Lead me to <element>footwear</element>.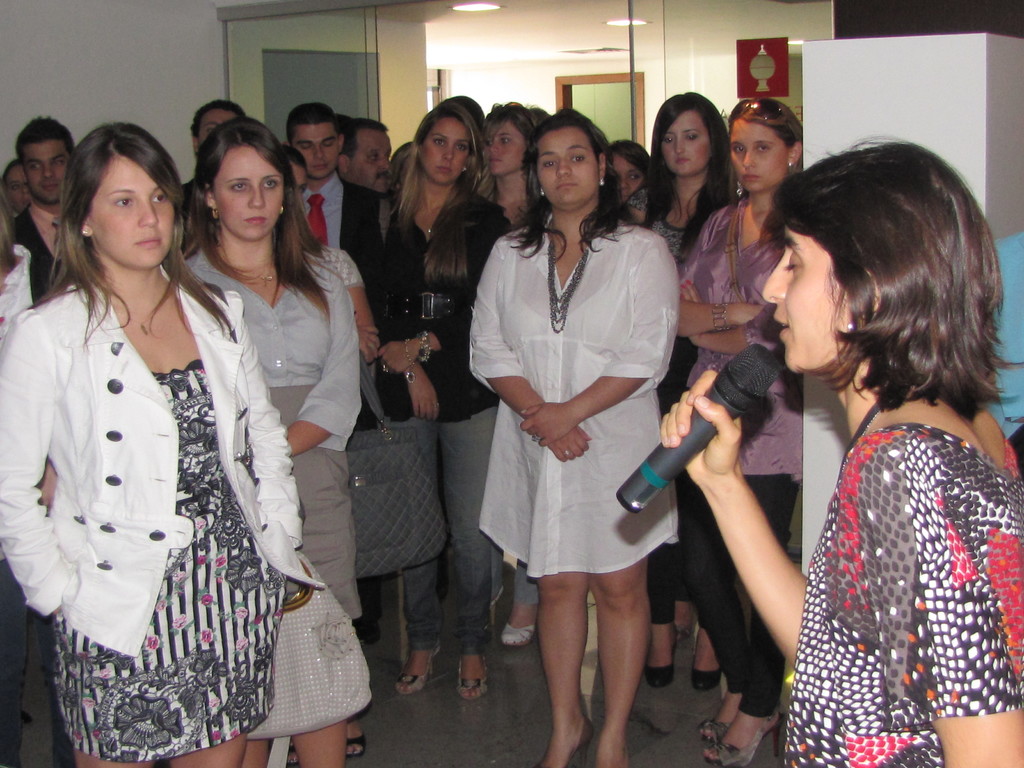
Lead to (left=638, top=621, right=679, bottom=691).
